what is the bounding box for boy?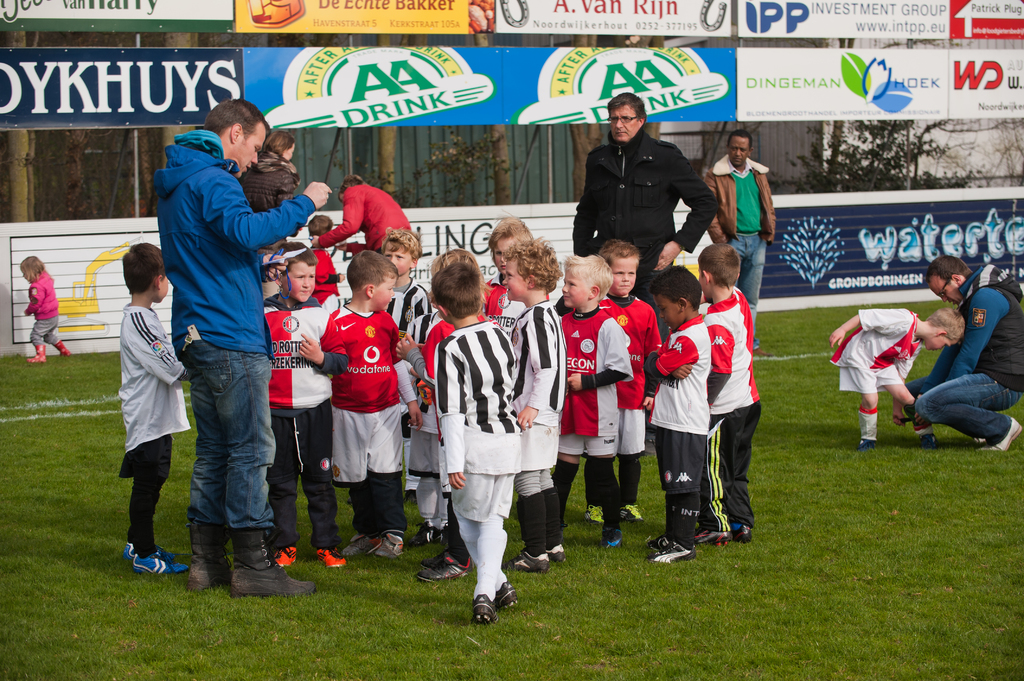
detection(96, 225, 191, 579).
